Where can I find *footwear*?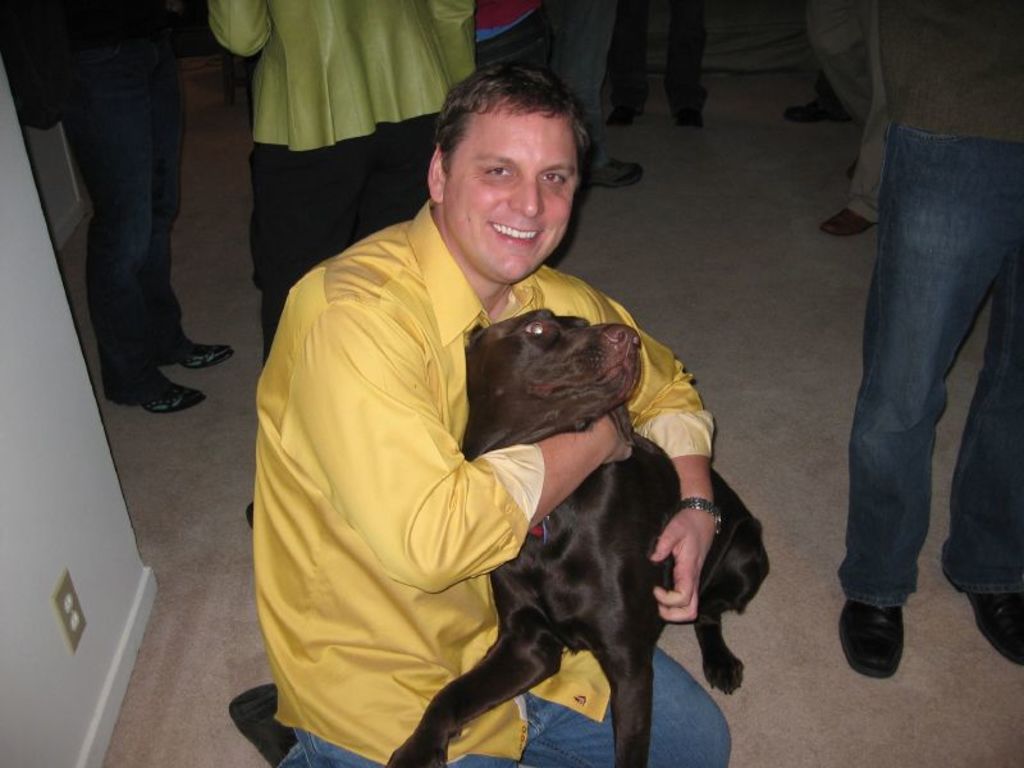
You can find it at 228, 682, 301, 767.
